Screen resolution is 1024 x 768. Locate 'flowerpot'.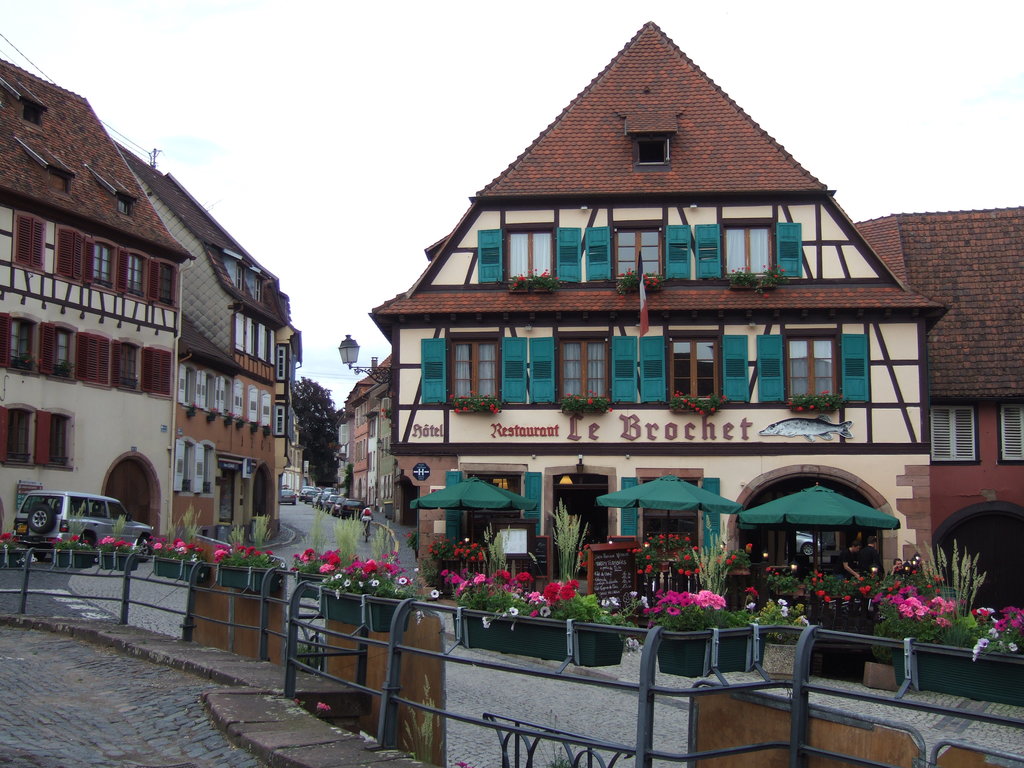
<box>308,582,408,635</box>.
